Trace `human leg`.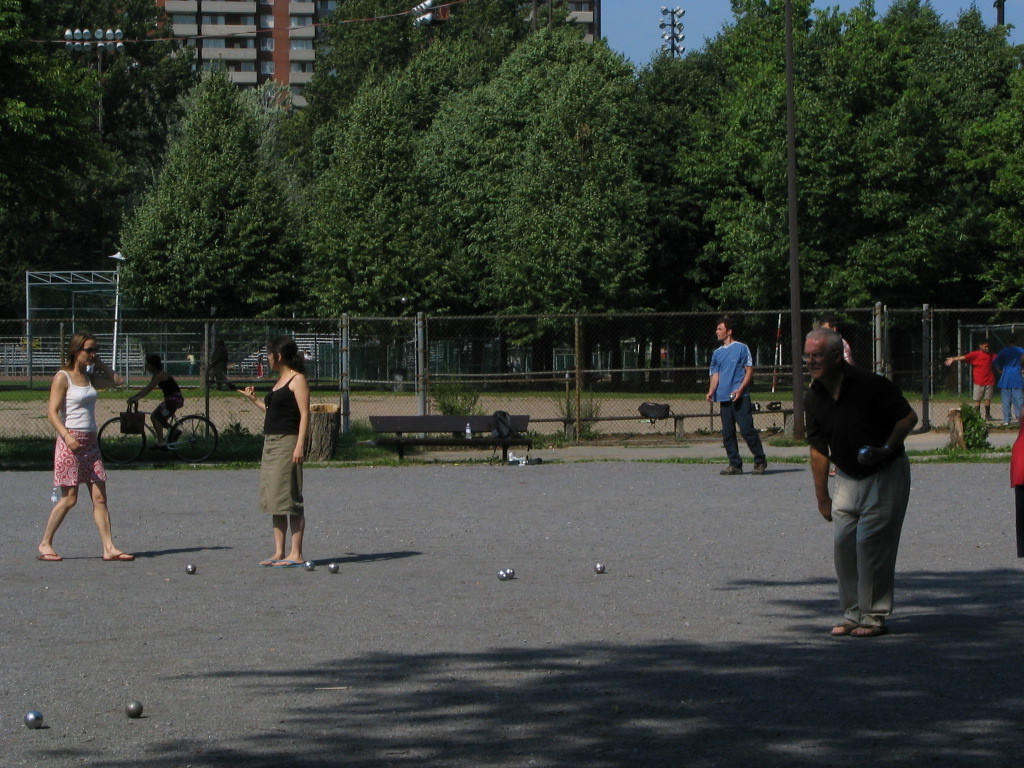
Traced to Rect(720, 403, 744, 474).
